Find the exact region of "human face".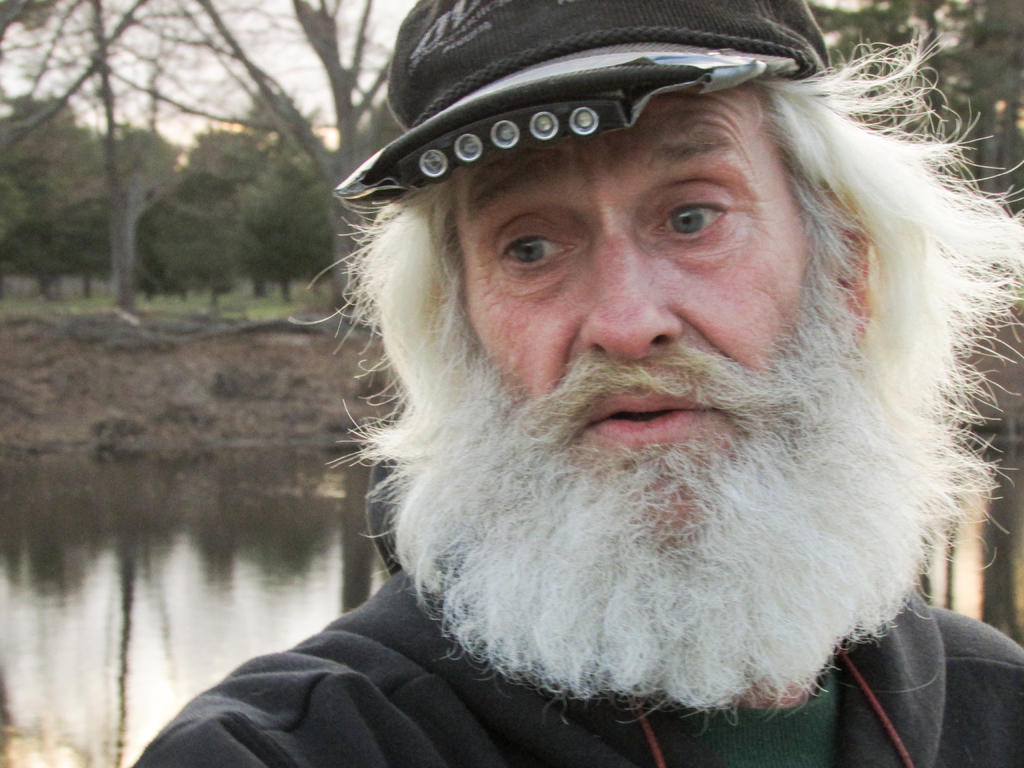
Exact region: {"left": 444, "top": 77, "right": 829, "bottom": 564}.
